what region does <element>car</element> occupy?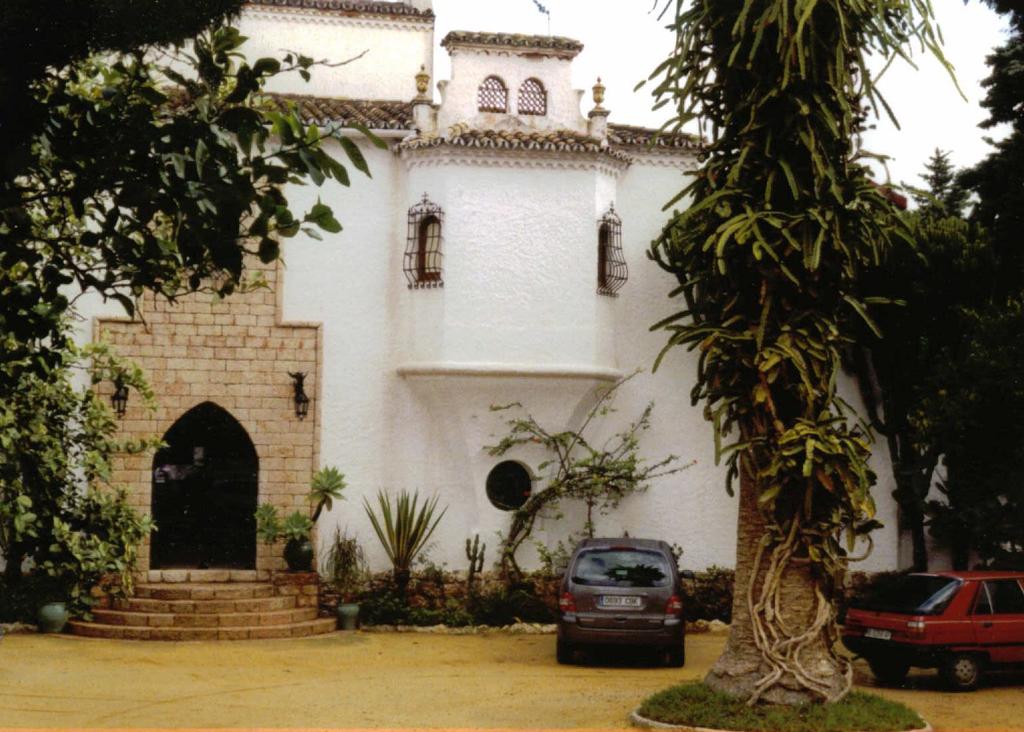
[563,535,683,668].
